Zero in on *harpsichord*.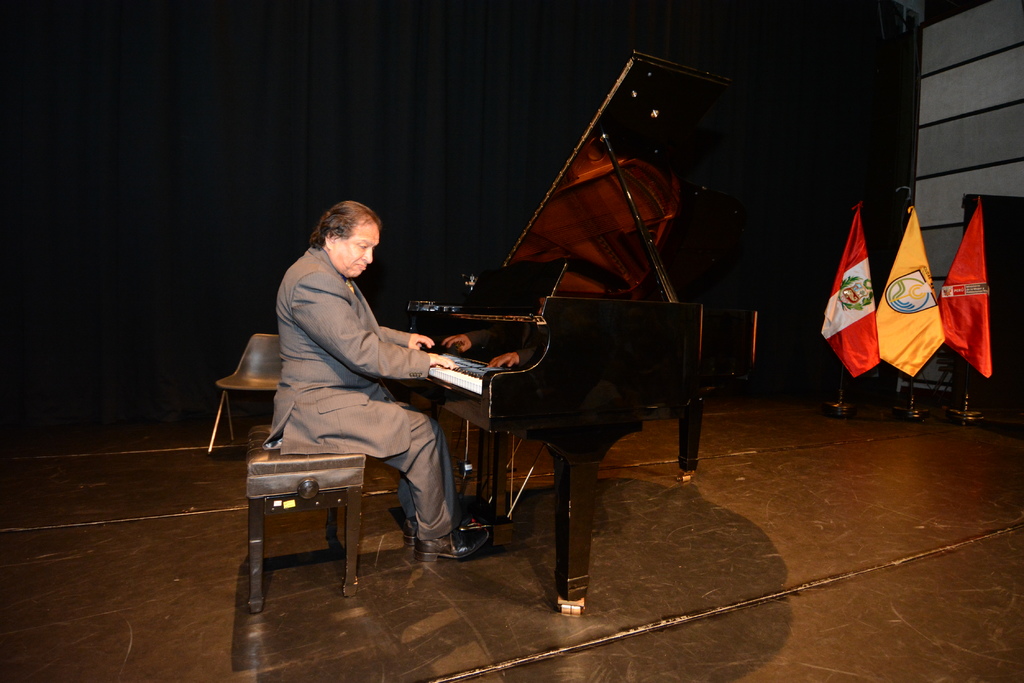
Zeroed in: BBox(402, 36, 759, 612).
